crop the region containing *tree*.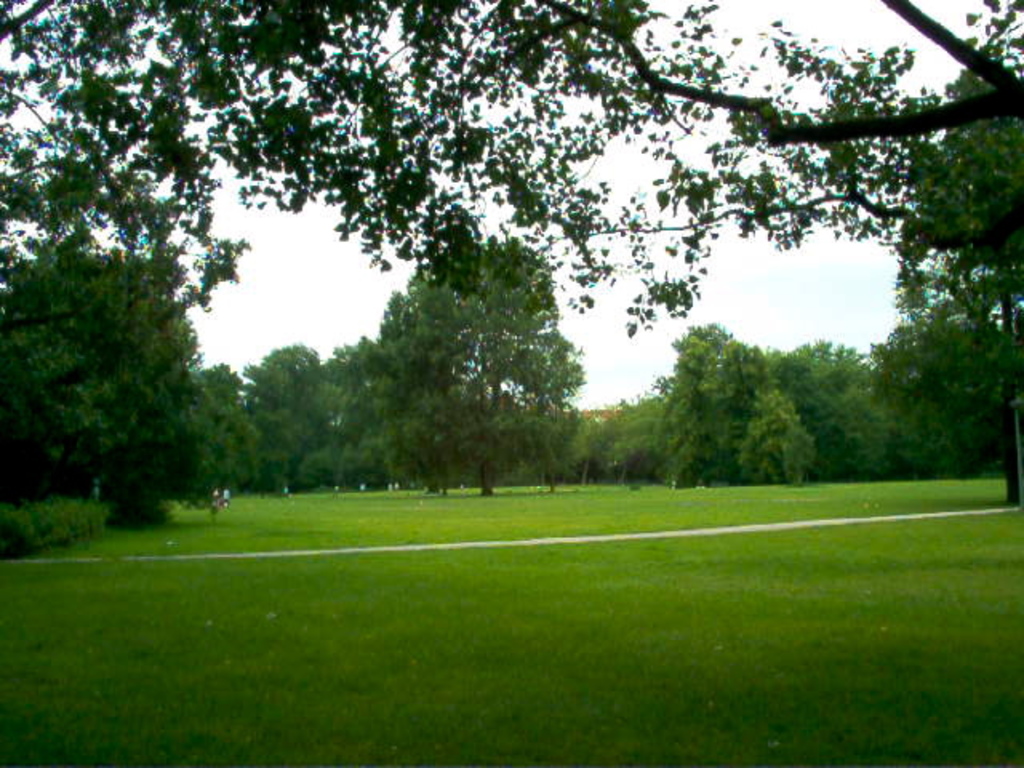
Crop region: <region>866, 54, 1022, 498</region>.
